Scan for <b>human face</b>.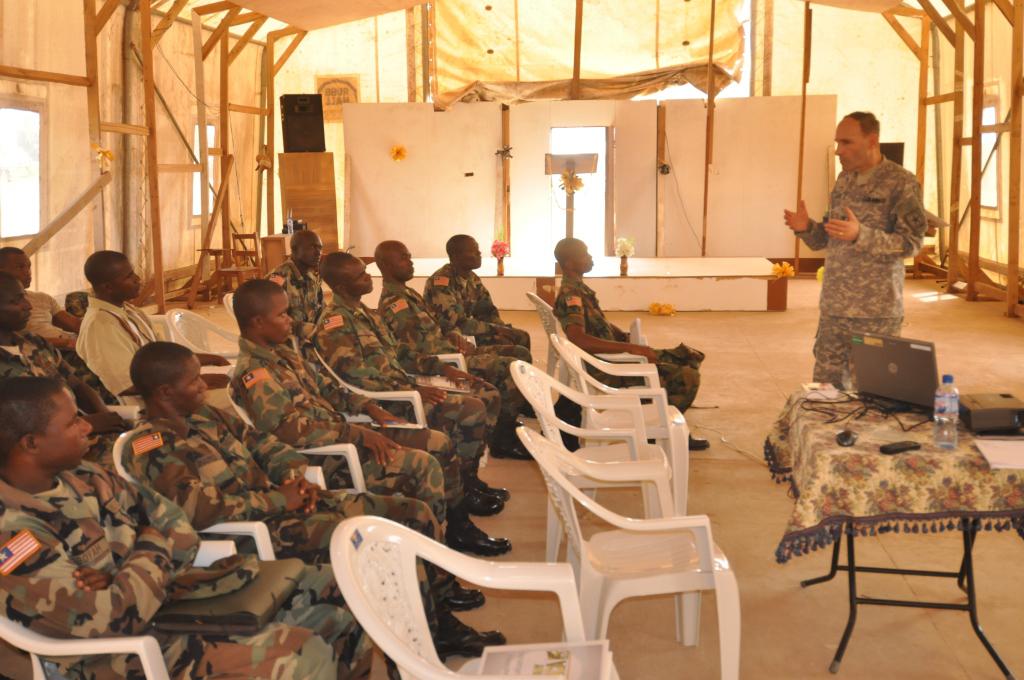
Scan result: 576/246/593/272.
